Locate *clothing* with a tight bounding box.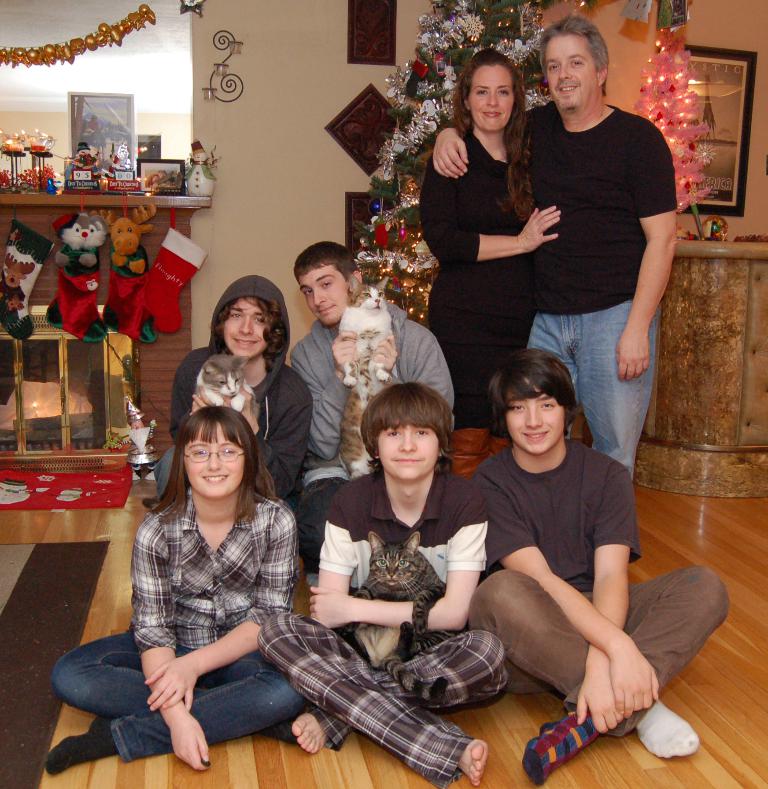
(left=86, top=117, right=102, bottom=132).
